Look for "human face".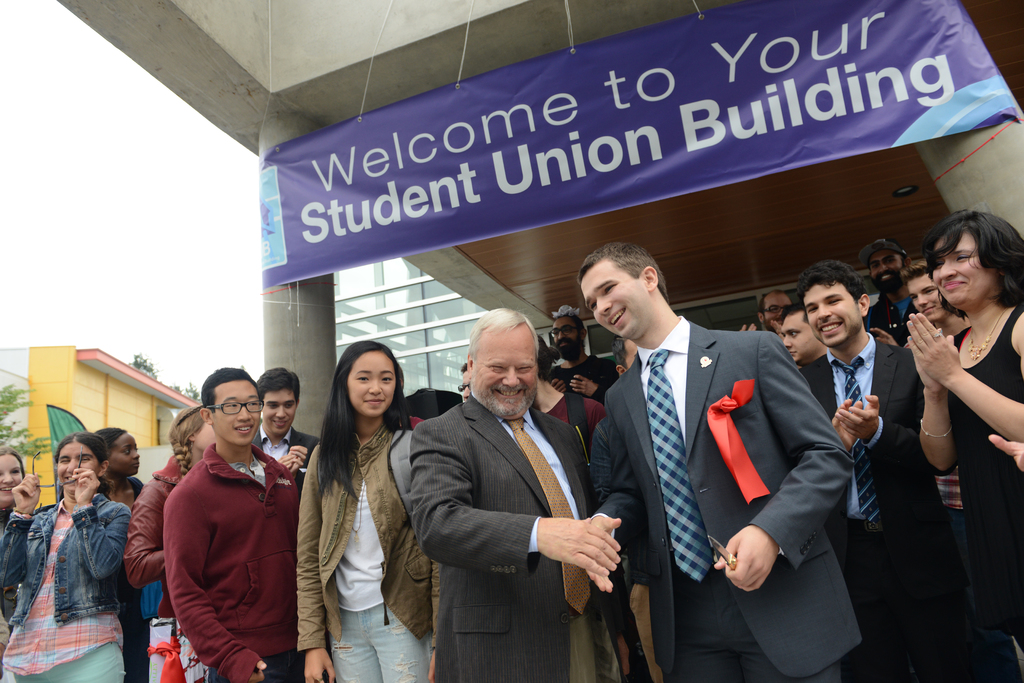
Found: (x1=470, y1=324, x2=540, y2=422).
